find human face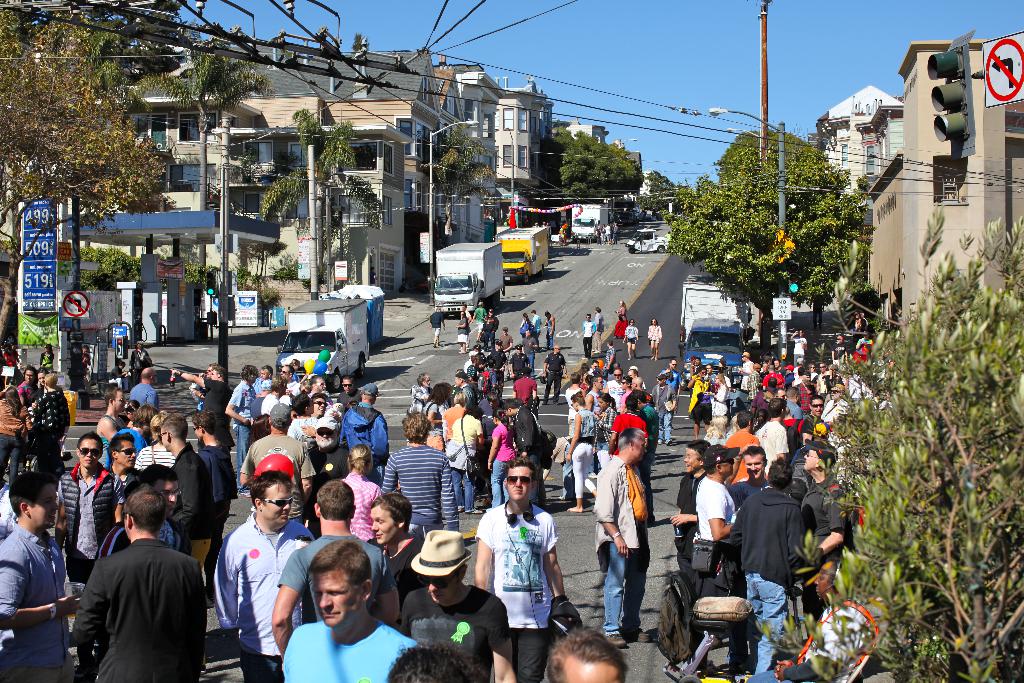
rect(596, 377, 605, 392)
